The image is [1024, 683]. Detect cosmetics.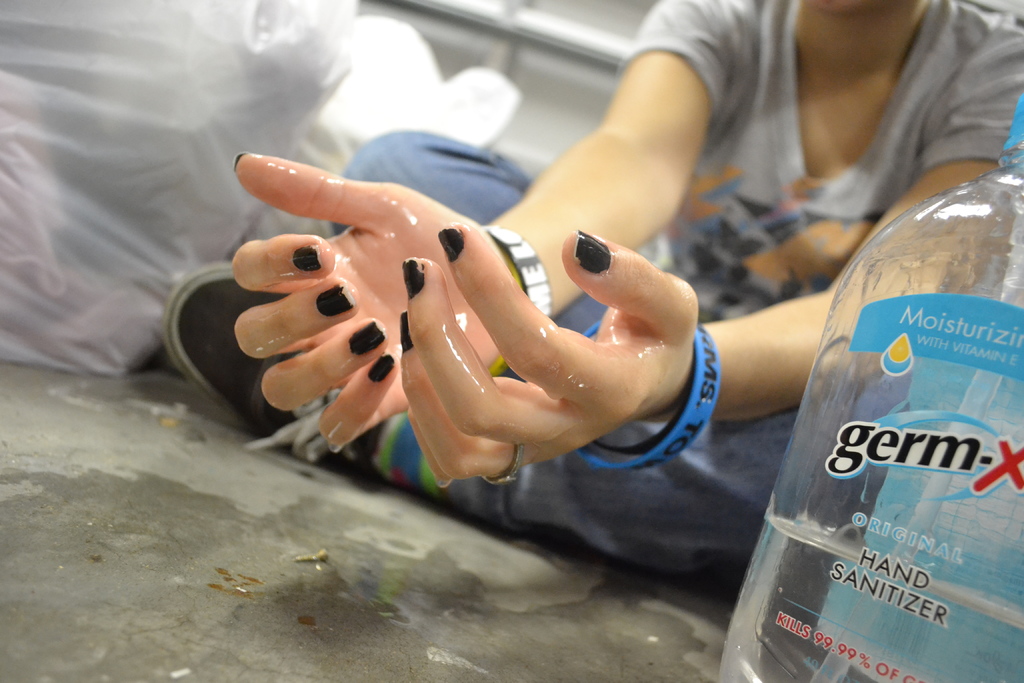
Detection: 572,228,614,273.
